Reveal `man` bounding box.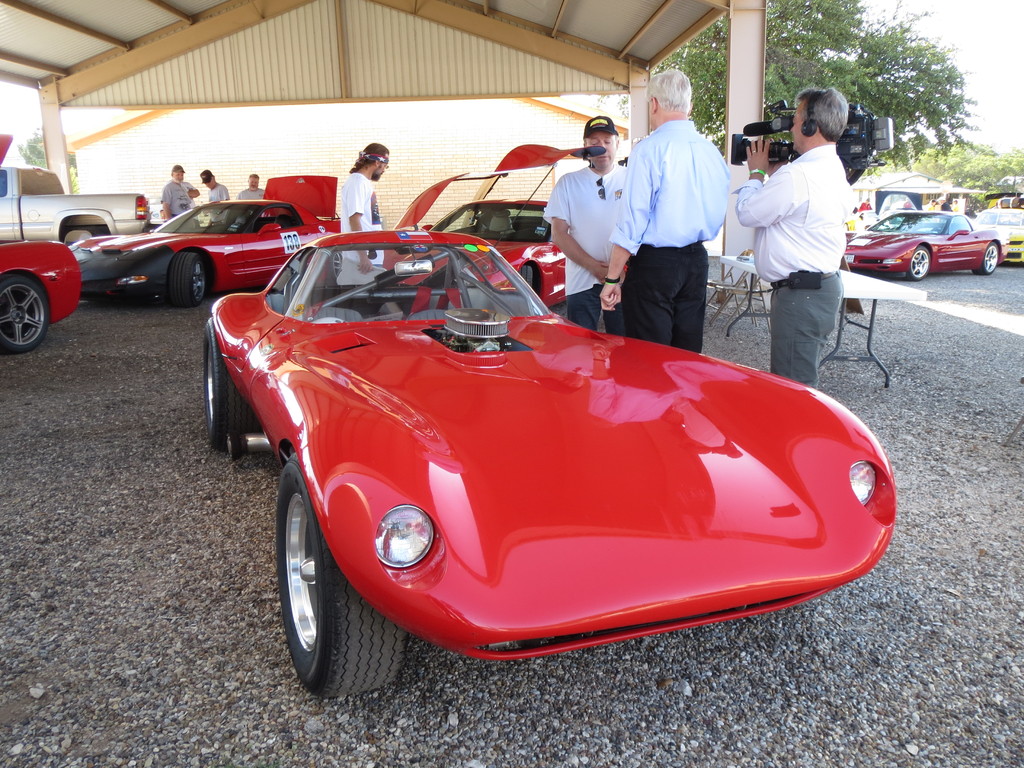
Revealed: (200,169,228,217).
